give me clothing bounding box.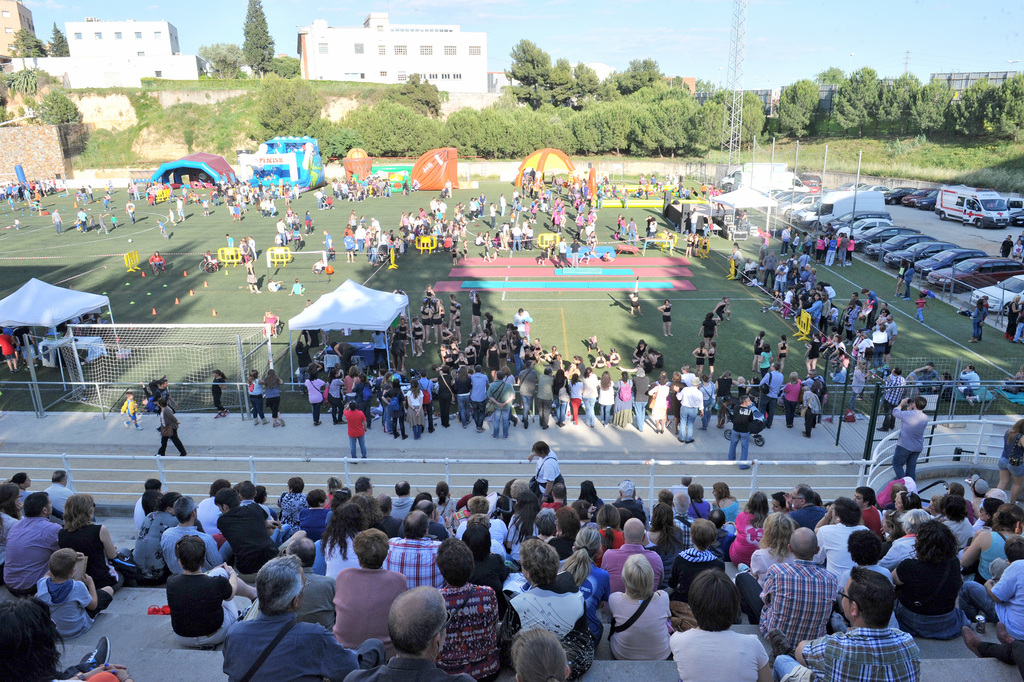
(left=467, top=195, right=477, bottom=221).
